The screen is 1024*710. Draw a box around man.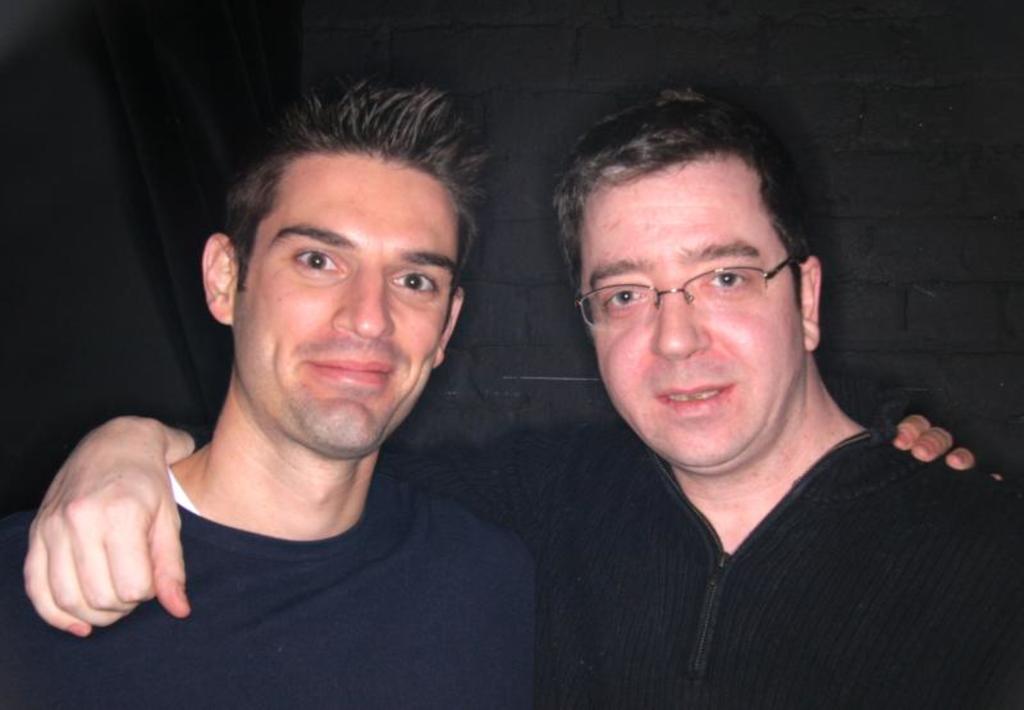
[22, 82, 1023, 709].
